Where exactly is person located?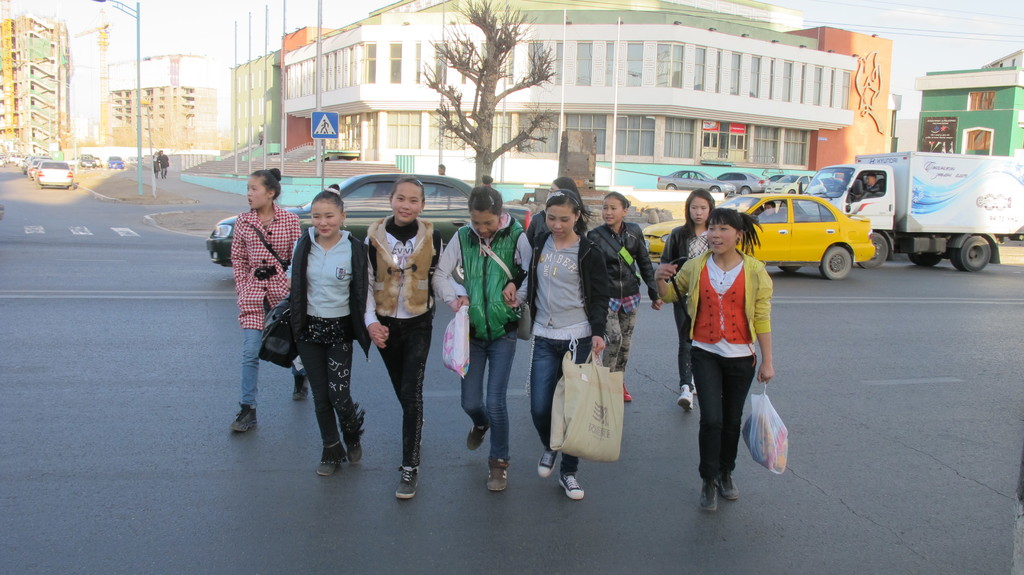
Its bounding box is <region>656, 204, 775, 508</region>.
